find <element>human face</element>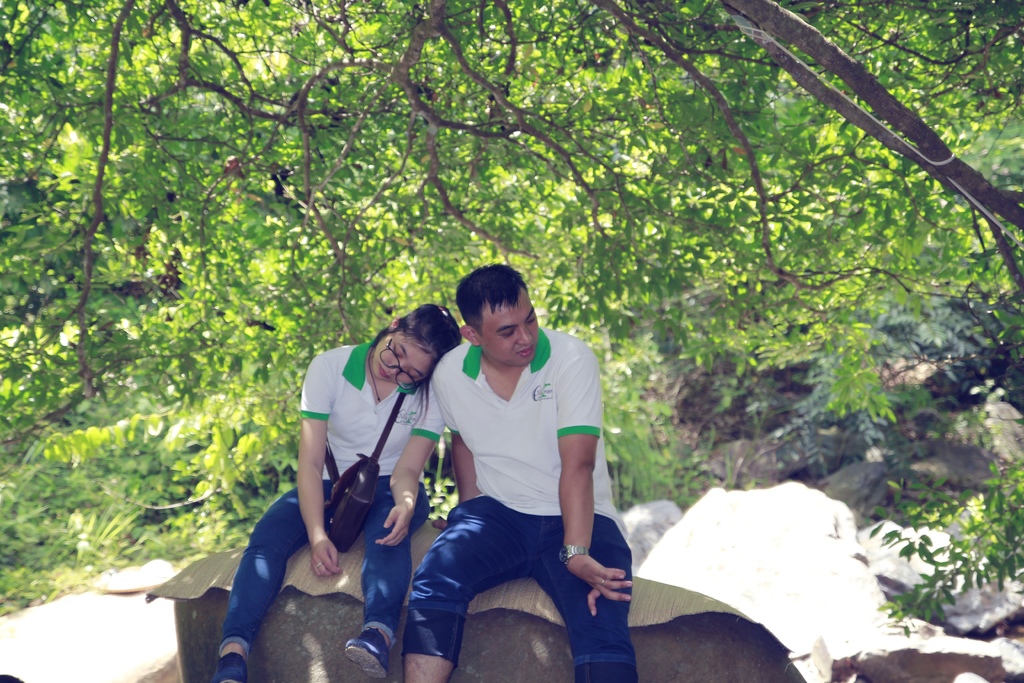
left=376, top=325, right=431, bottom=386
